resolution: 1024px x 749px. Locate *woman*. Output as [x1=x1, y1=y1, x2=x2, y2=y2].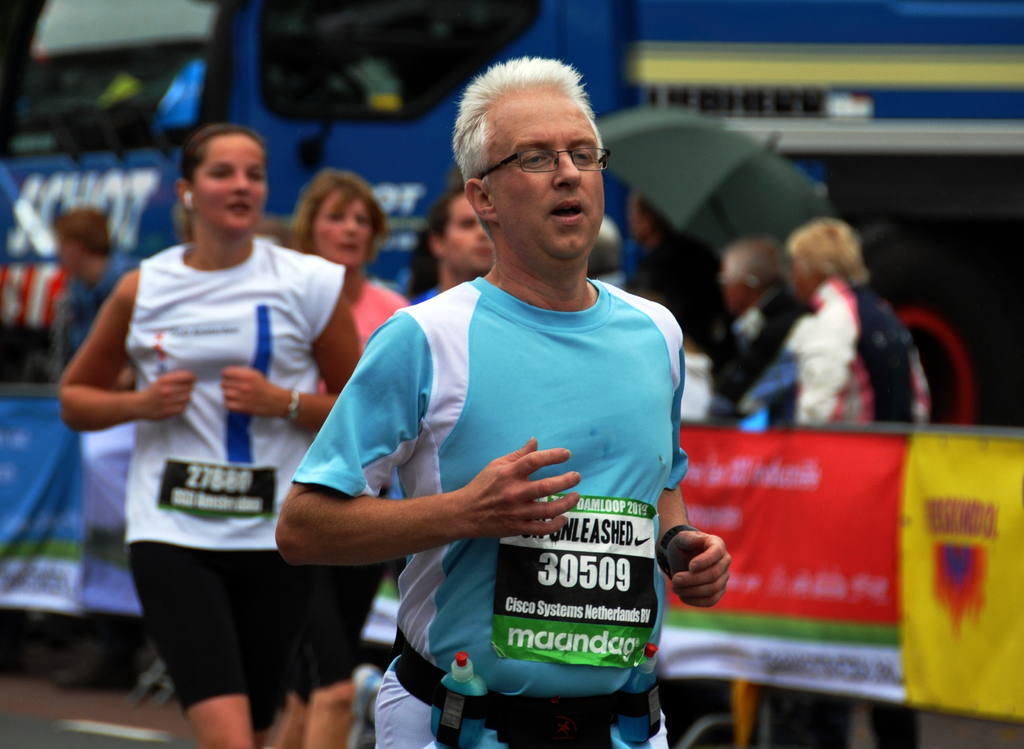
[x1=55, y1=126, x2=364, y2=748].
